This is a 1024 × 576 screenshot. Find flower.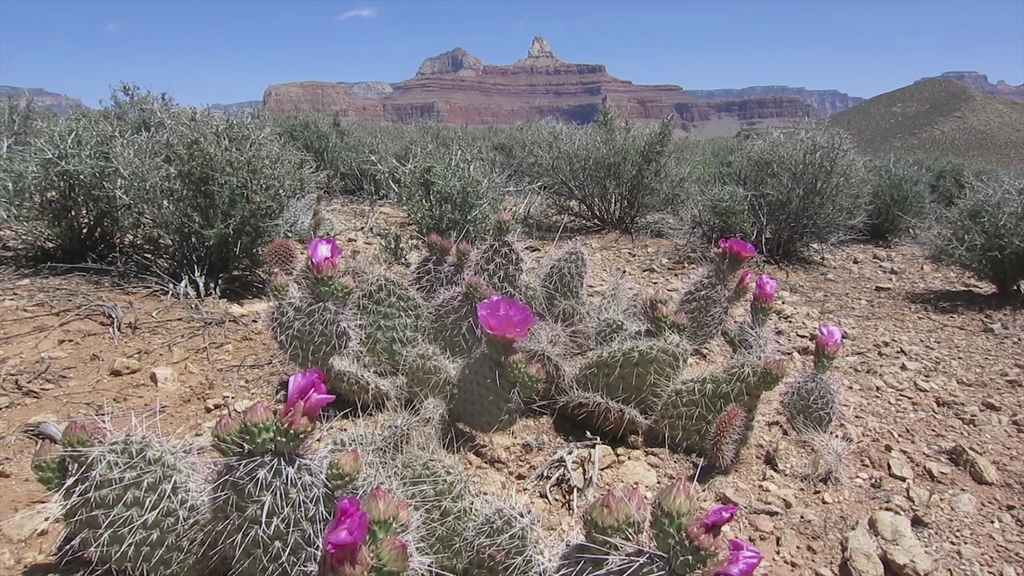
Bounding box: Rect(714, 536, 766, 575).
